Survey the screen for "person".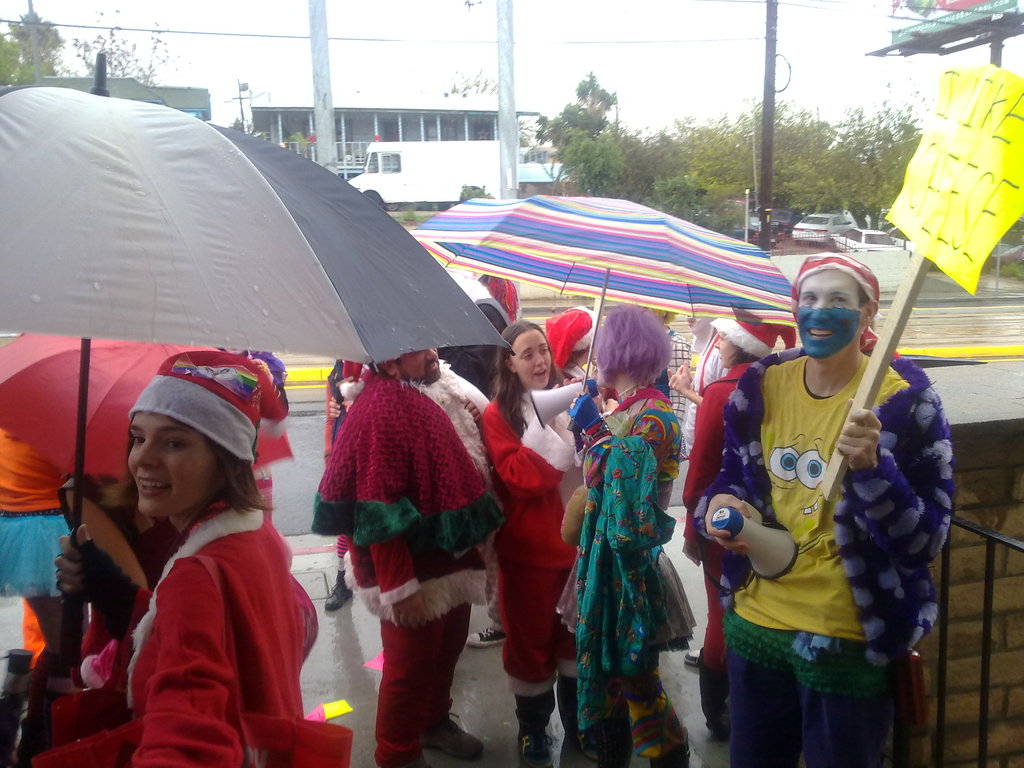
Survey found: <box>680,316,797,732</box>.
